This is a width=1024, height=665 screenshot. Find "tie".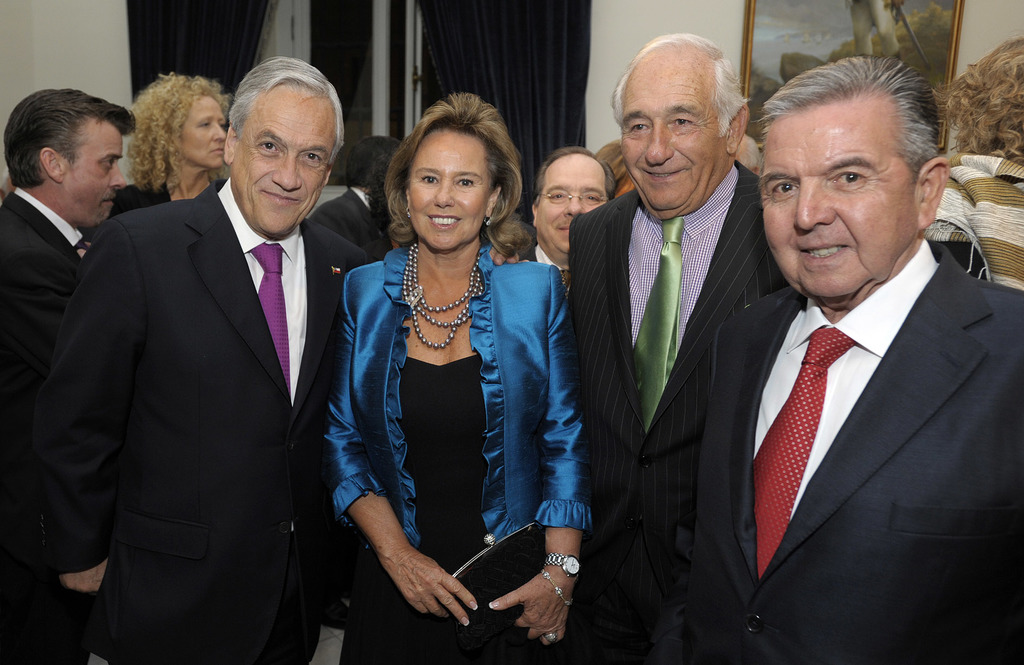
Bounding box: rect(634, 214, 682, 435).
